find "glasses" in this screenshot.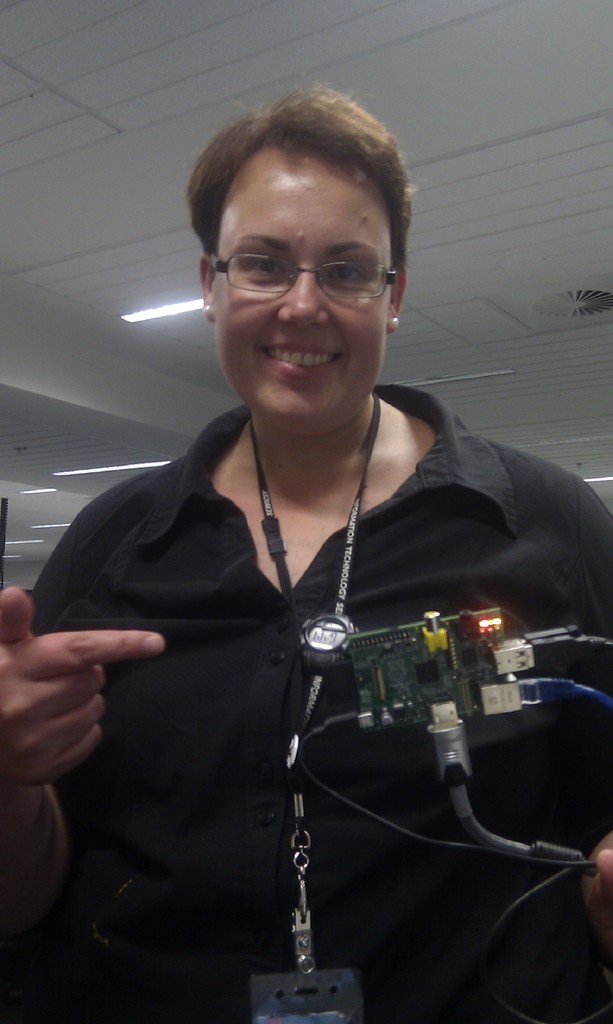
The bounding box for "glasses" is BBox(201, 232, 406, 301).
